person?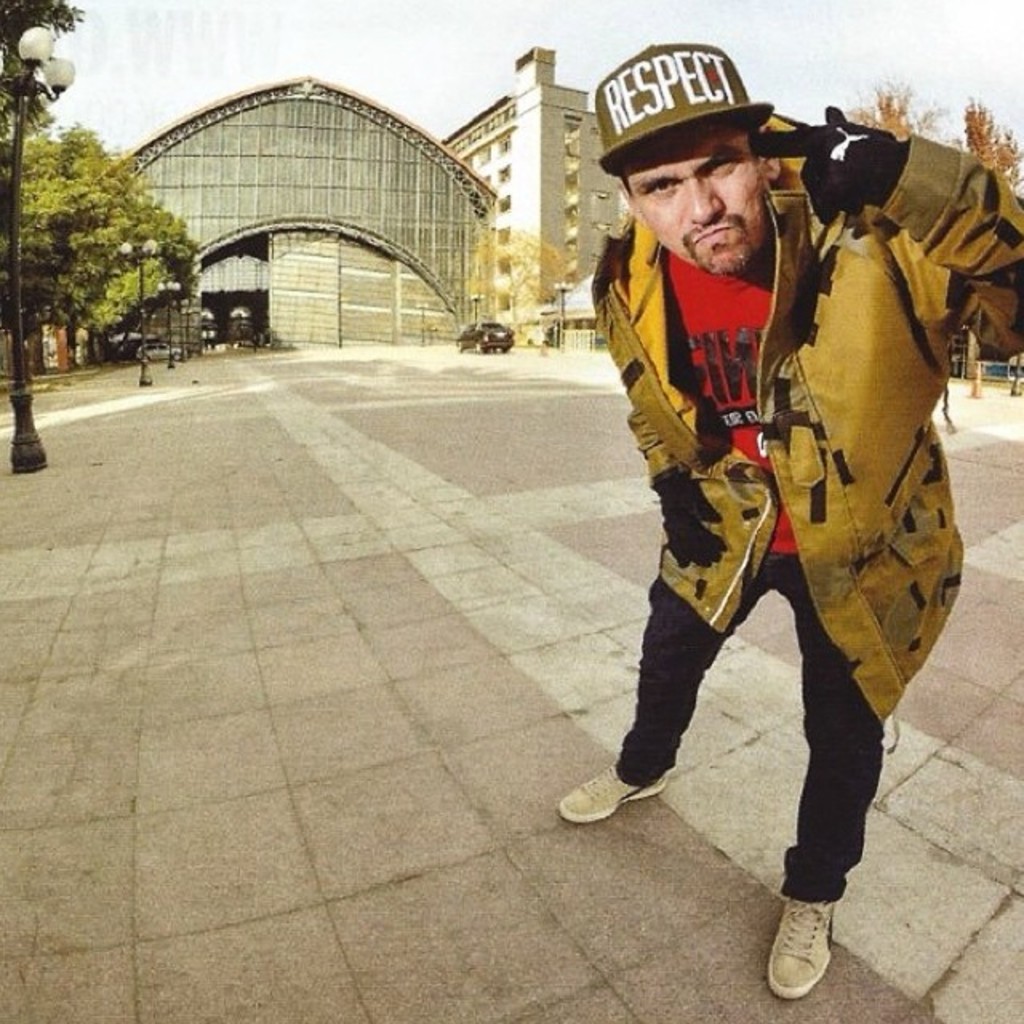
BBox(557, 45, 1022, 997)
